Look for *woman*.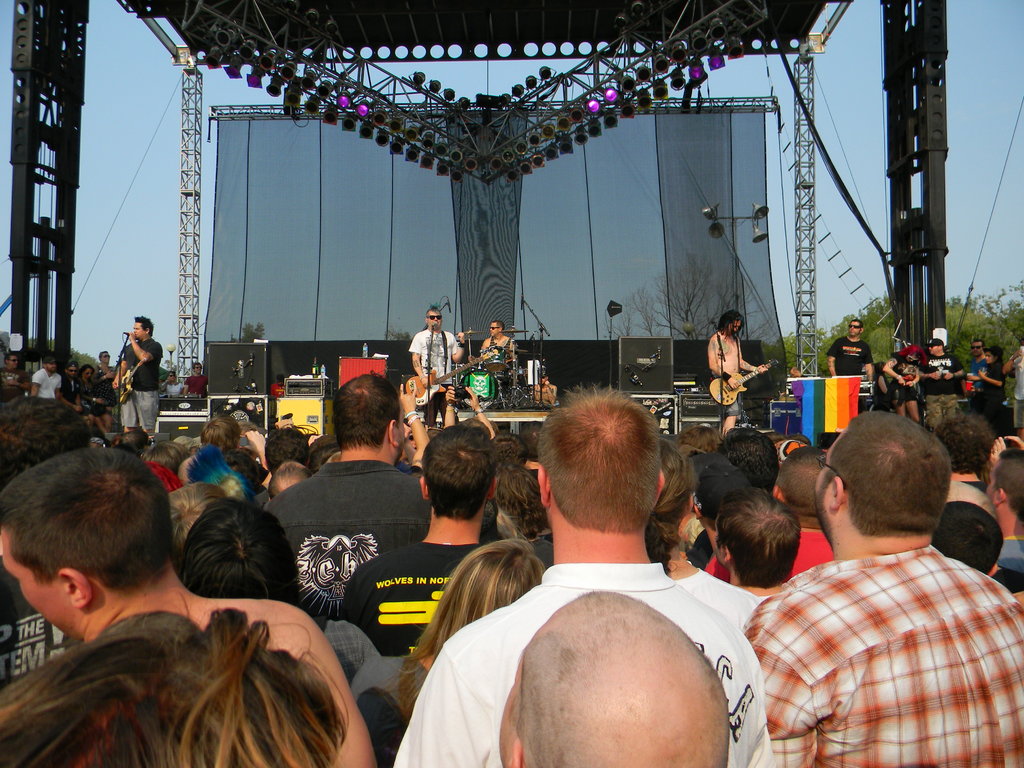
Found: Rect(880, 346, 924, 421).
